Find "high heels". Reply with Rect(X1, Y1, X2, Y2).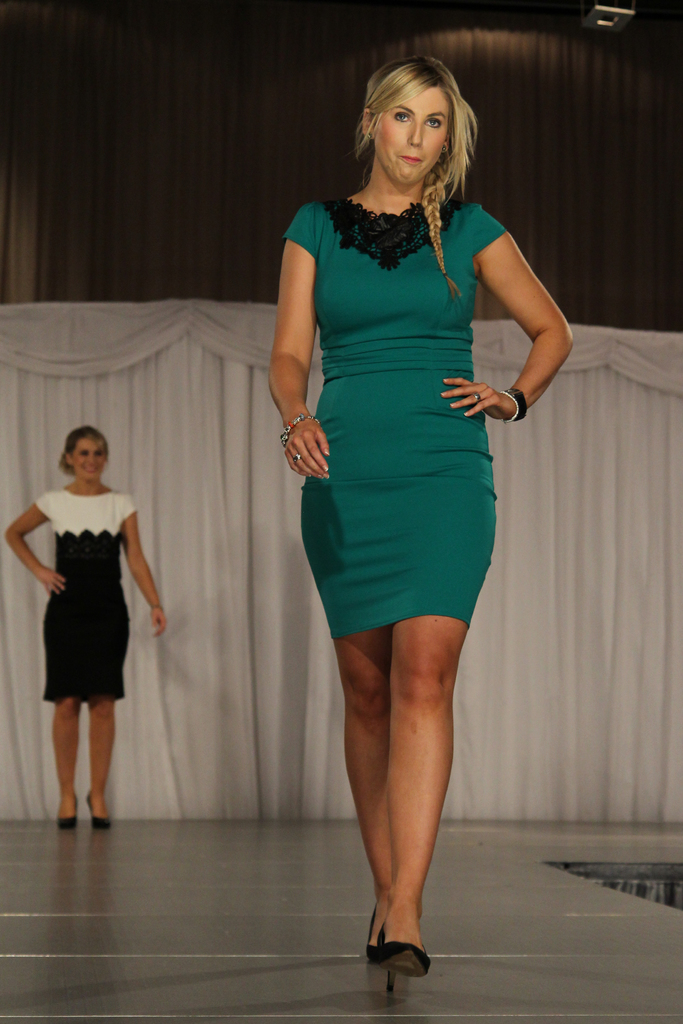
Rect(87, 793, 113, 831).
